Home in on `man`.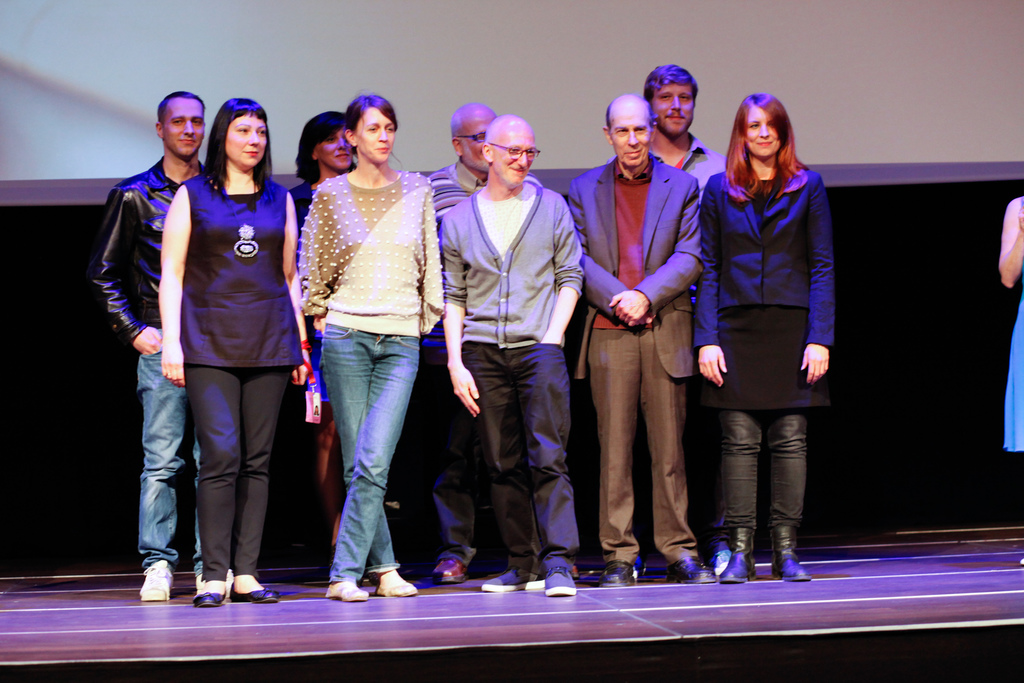
Homed in at locate(444, 115, 586, 597).
